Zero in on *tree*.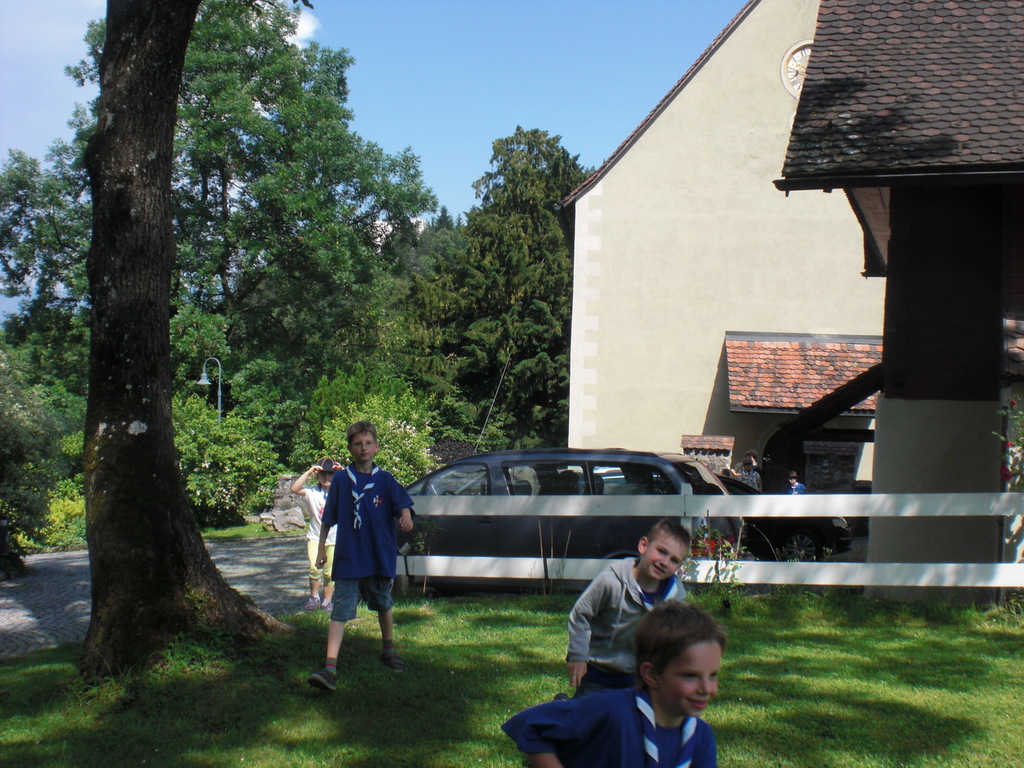
Zeroed in: bbox(435, 138, 607, 449).
